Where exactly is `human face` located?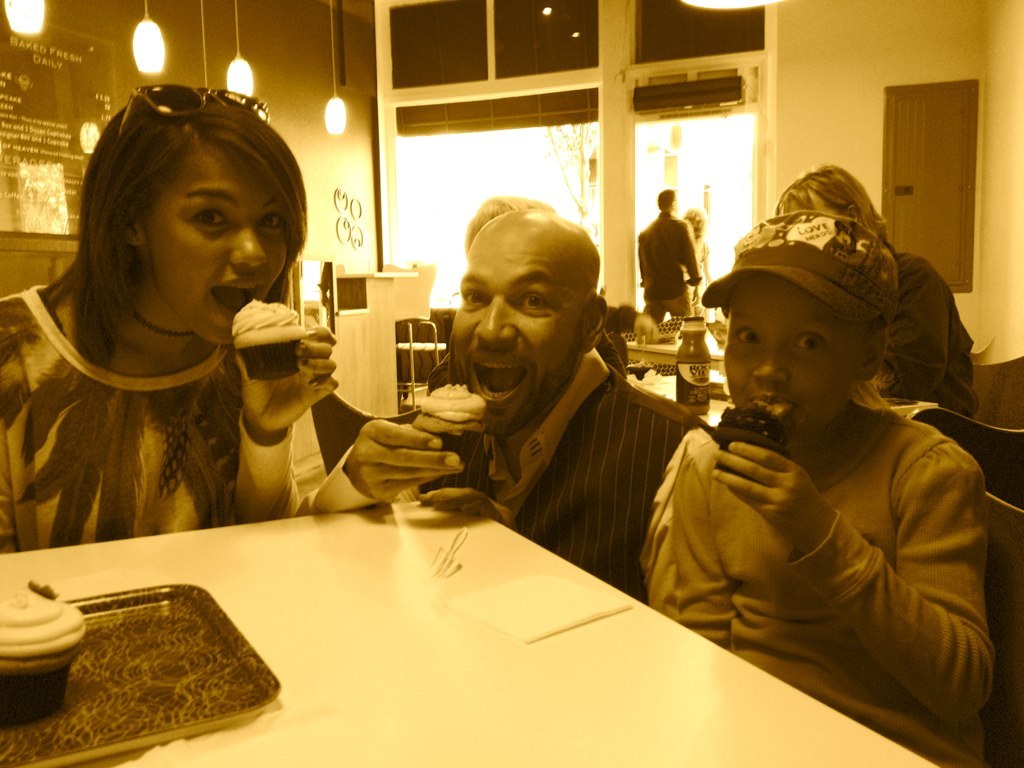
Its bounding box is 726:278:861:436.
